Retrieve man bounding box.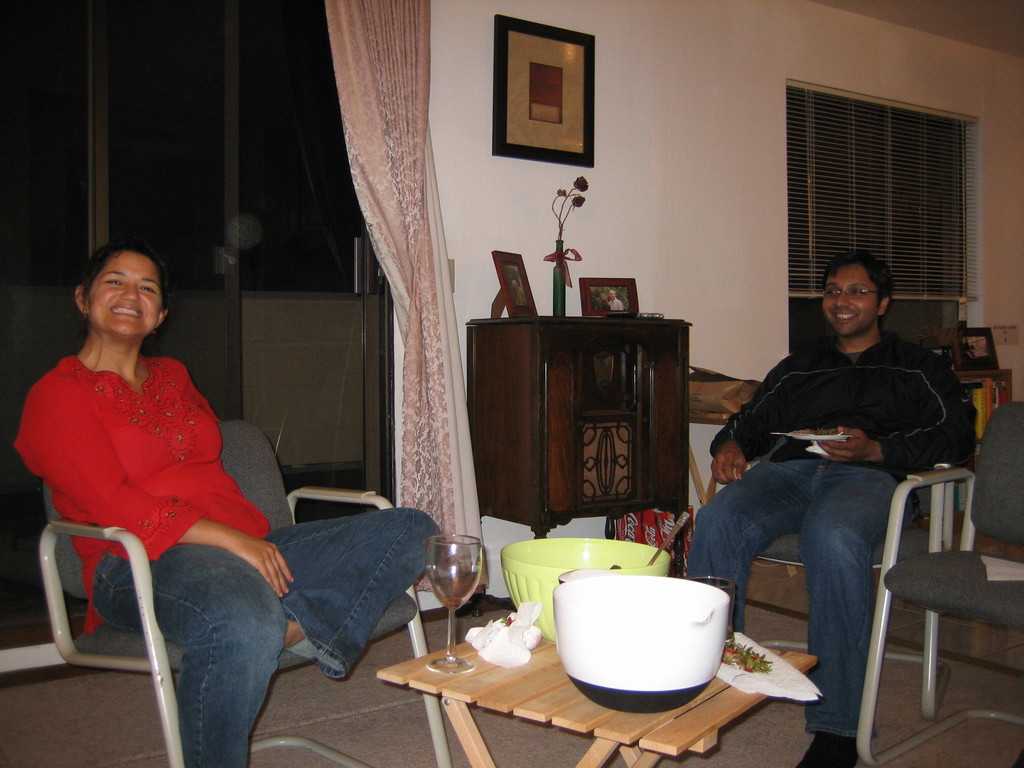
Bounding box: [x1=682, y1=253, x2=970, y2=724].
